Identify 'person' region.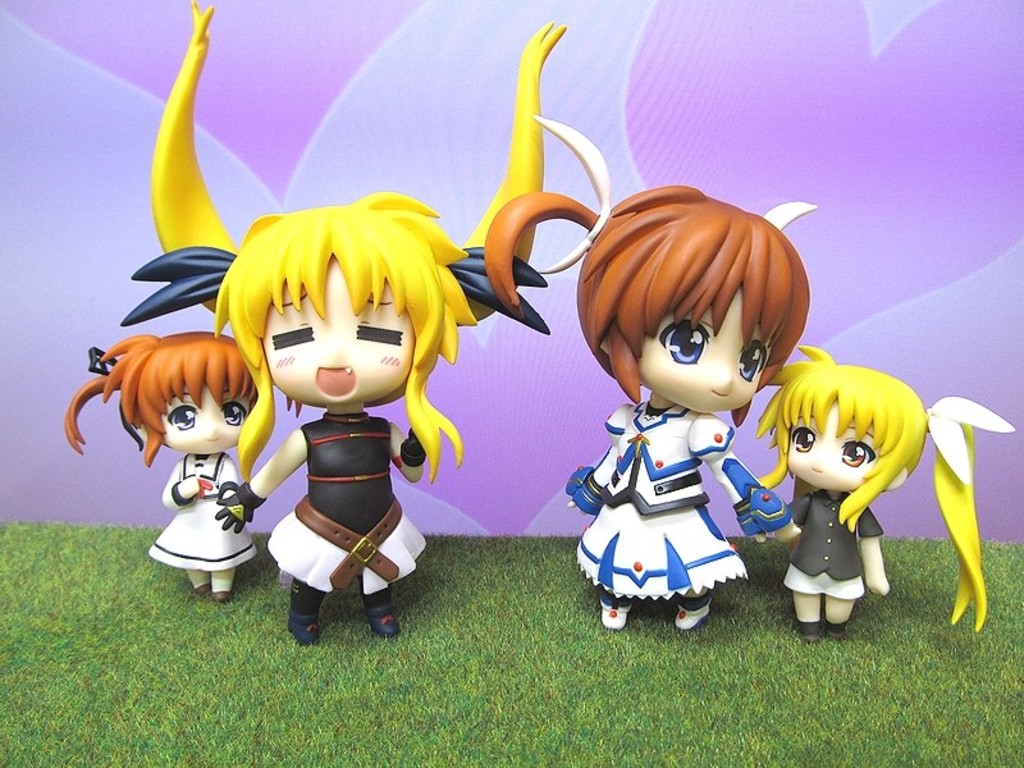
Region: BBox(532, 113, 799, 634).
